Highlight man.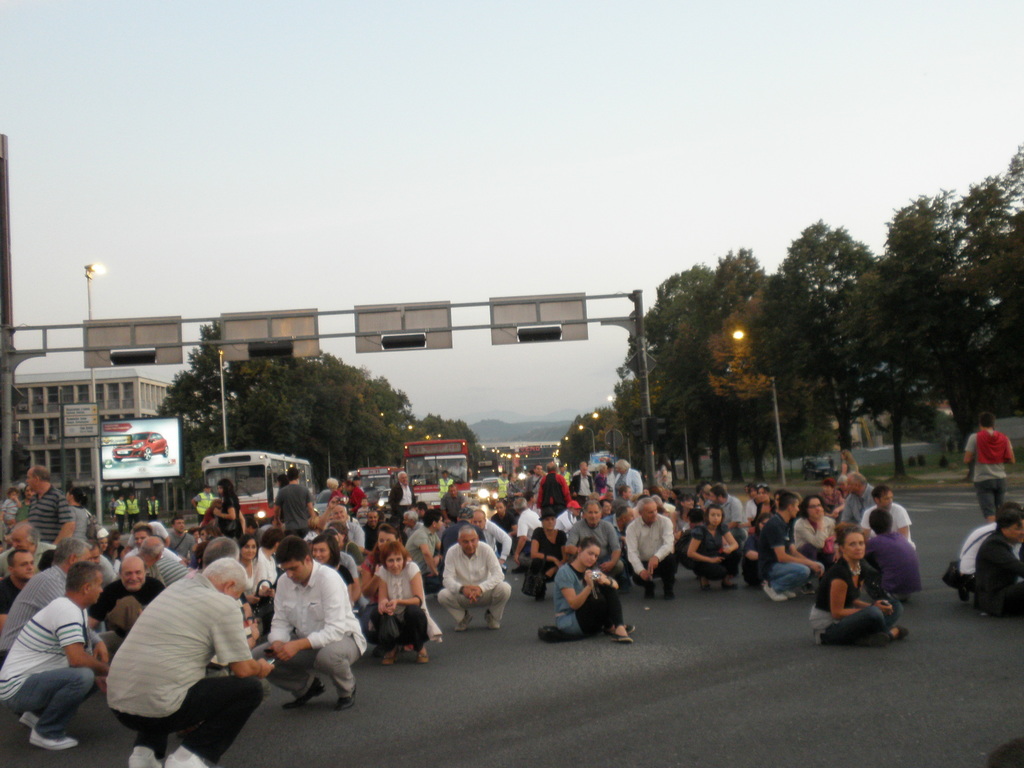
Highlighted region: [440,524,508,634].
